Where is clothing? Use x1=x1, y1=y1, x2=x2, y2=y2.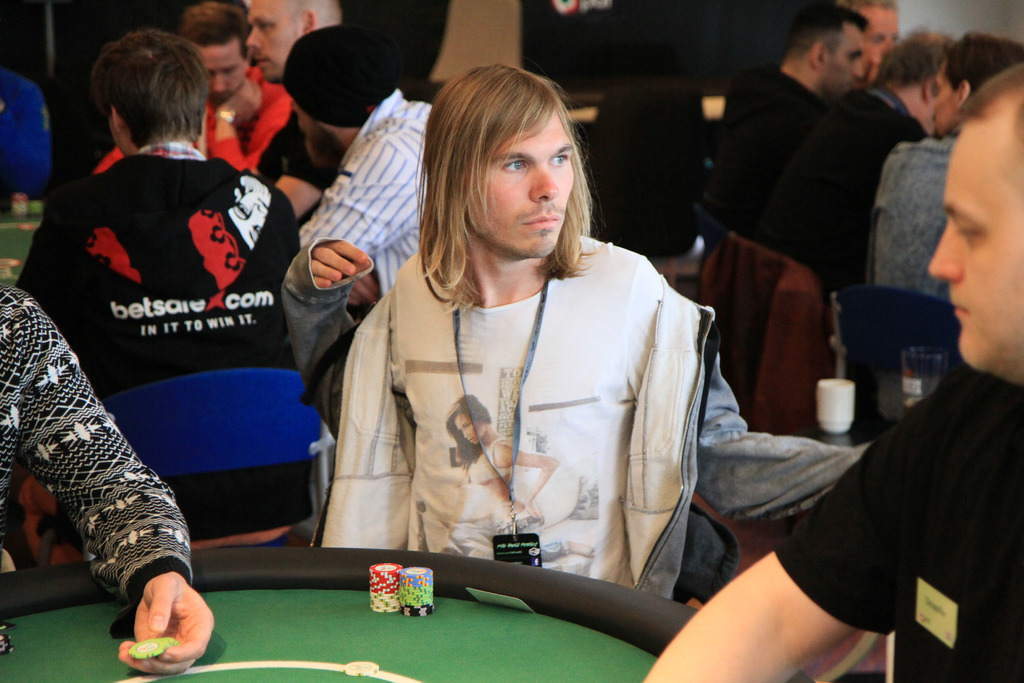
x1=772, y1=358, x2=1023, y2=682.
